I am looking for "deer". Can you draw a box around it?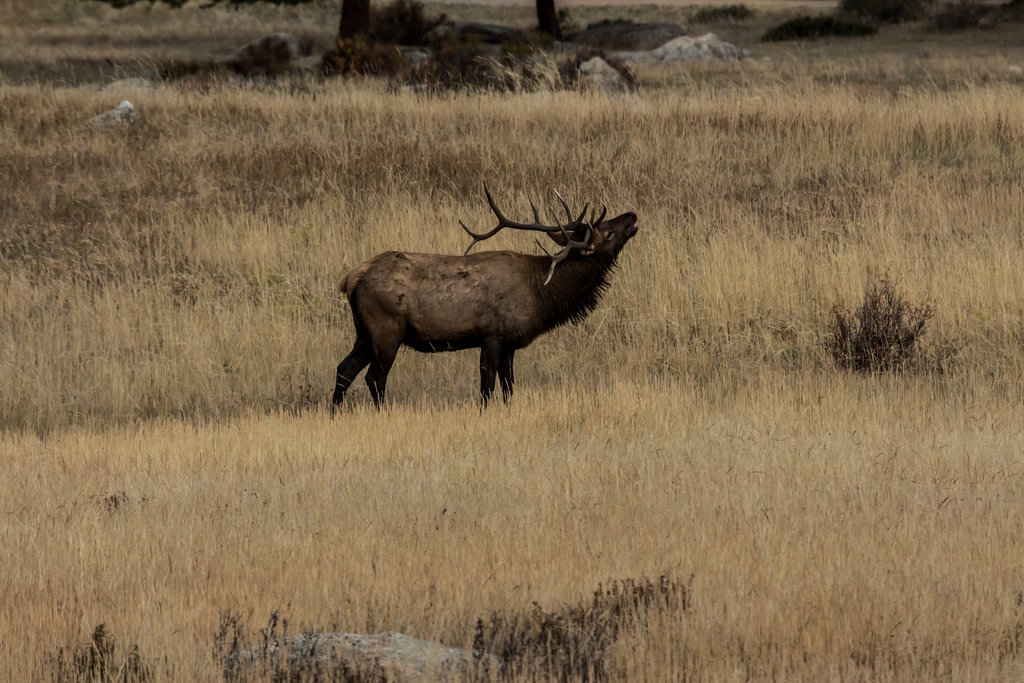
Sure, the bounding box is detection(327, 183, 642, 413).
